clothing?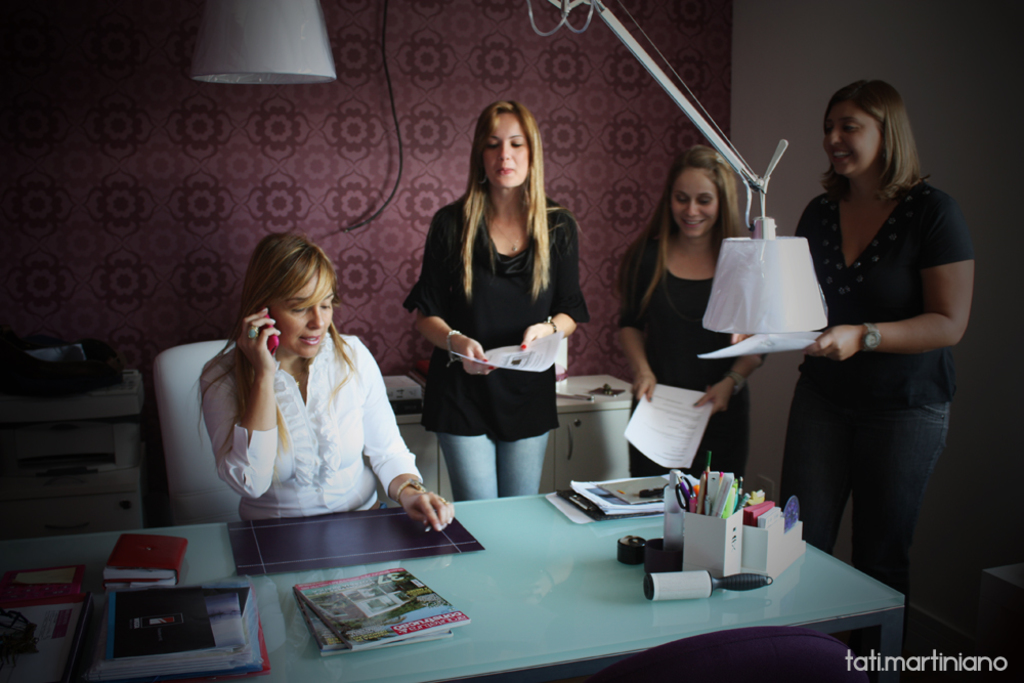
pyautogui.locateOnScreen(202, 325, 424, 523)
